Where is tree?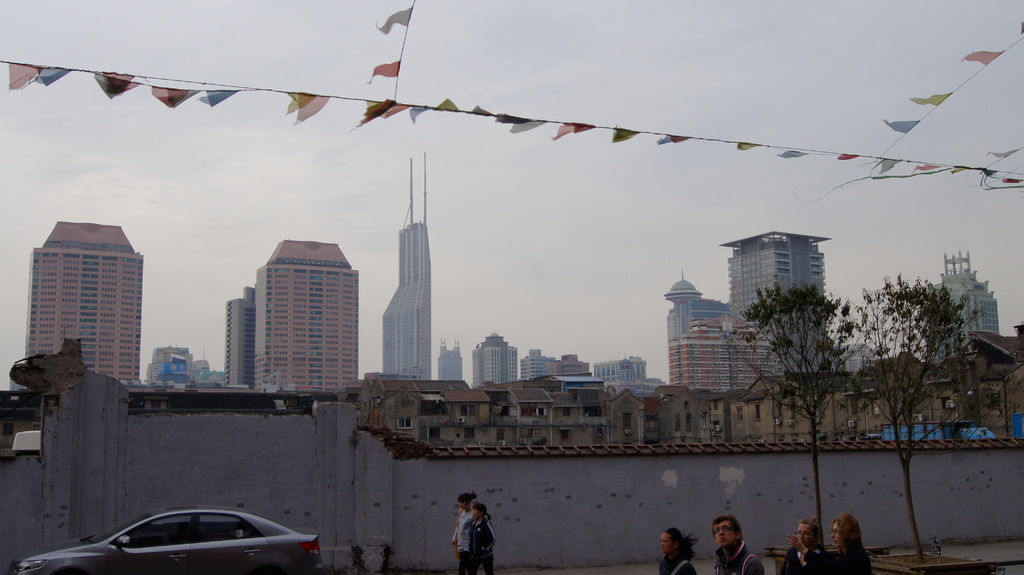
locate(723, 282, 867, 556).
